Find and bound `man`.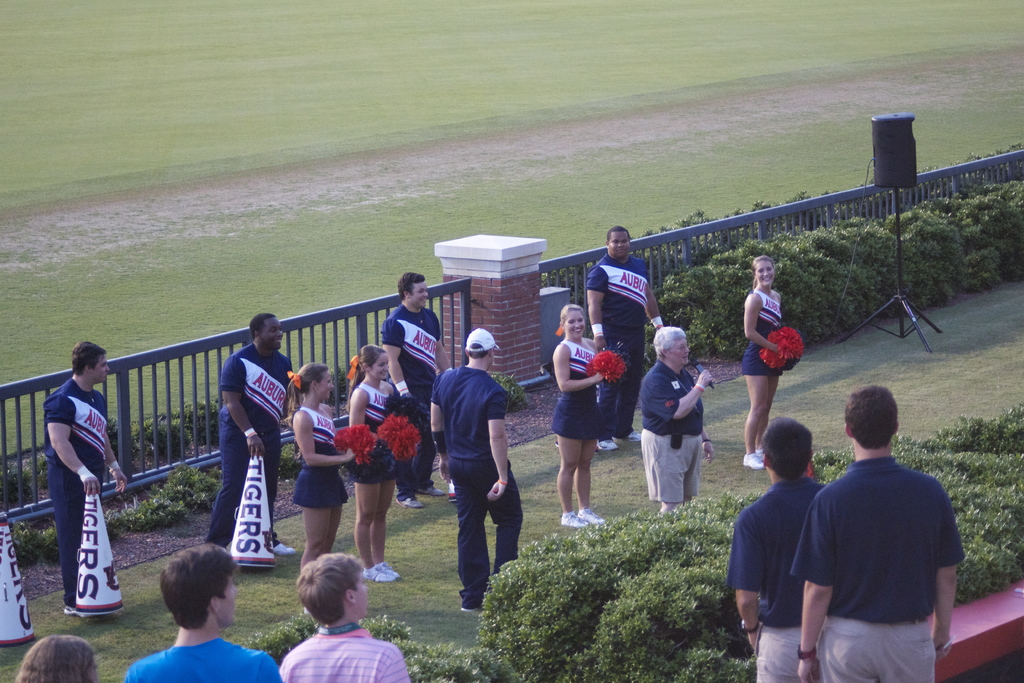
Bound: l=730, t=420, r=813, b=682.
